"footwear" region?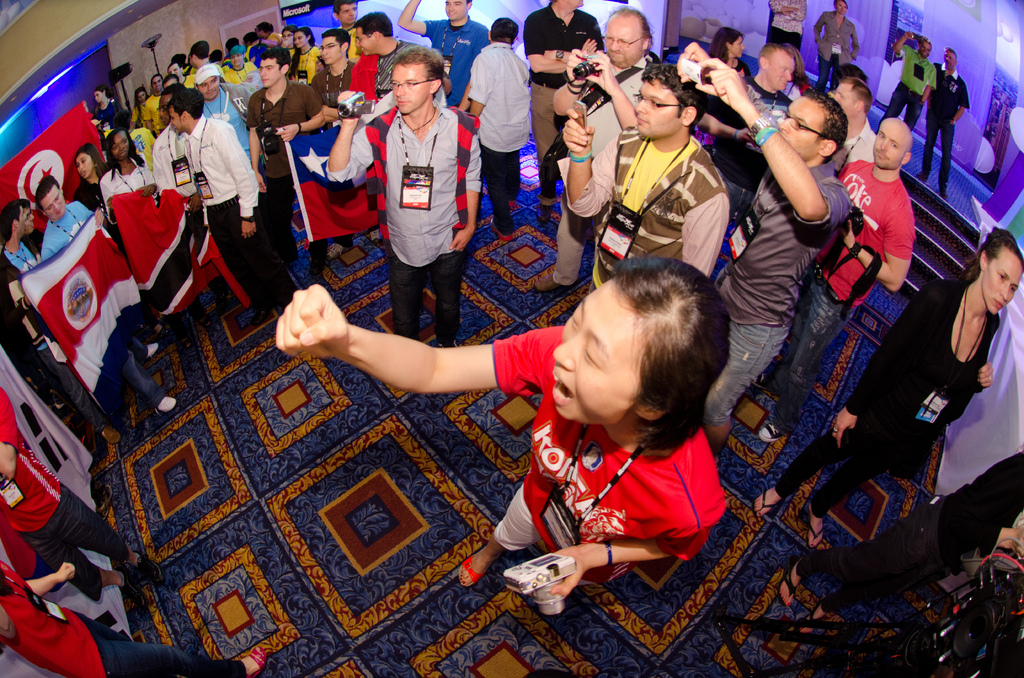
276:300:291:310
